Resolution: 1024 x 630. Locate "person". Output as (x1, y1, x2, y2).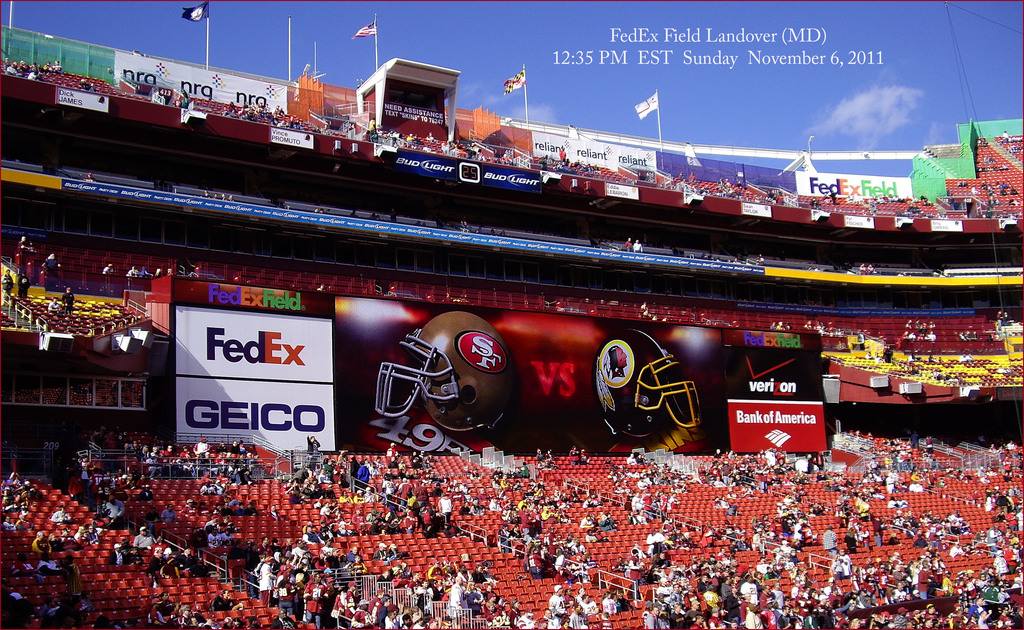
(221, 96, 303, 136).
